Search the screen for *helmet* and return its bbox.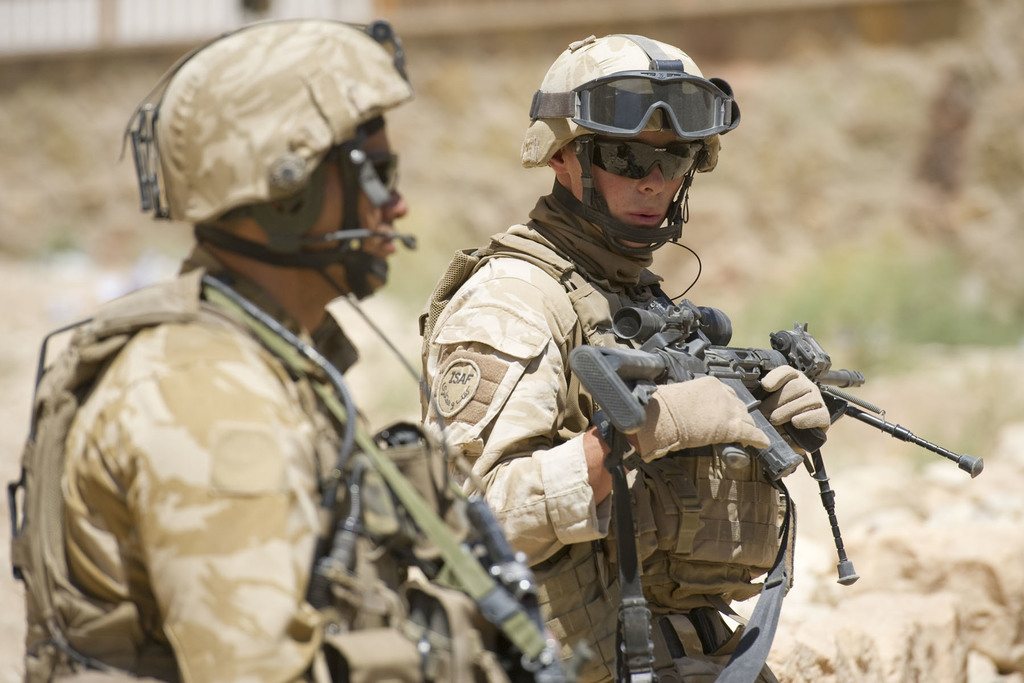
Found: [141,21,413,224].
